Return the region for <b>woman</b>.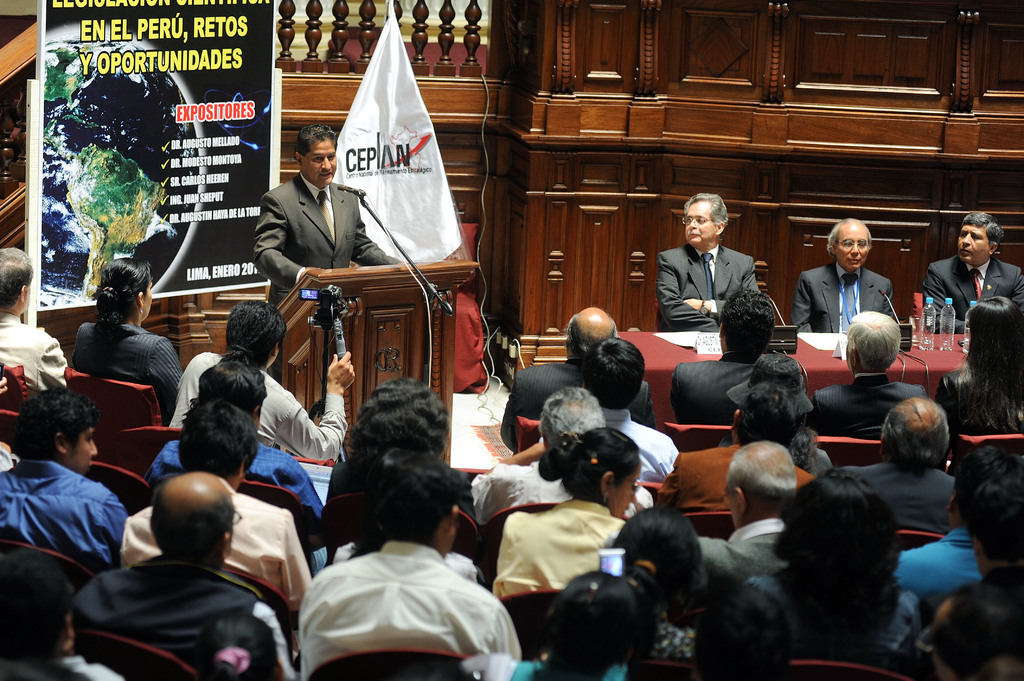
rect(938, 292, 1023, 447).
